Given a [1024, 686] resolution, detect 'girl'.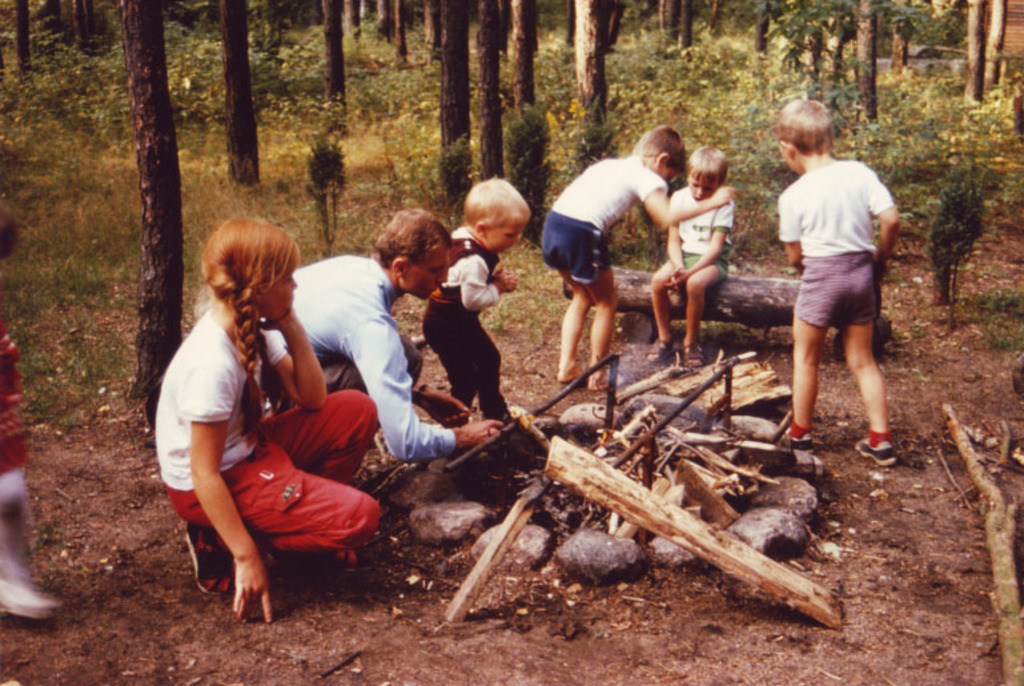
BBox(421, 168, 535, 429).
